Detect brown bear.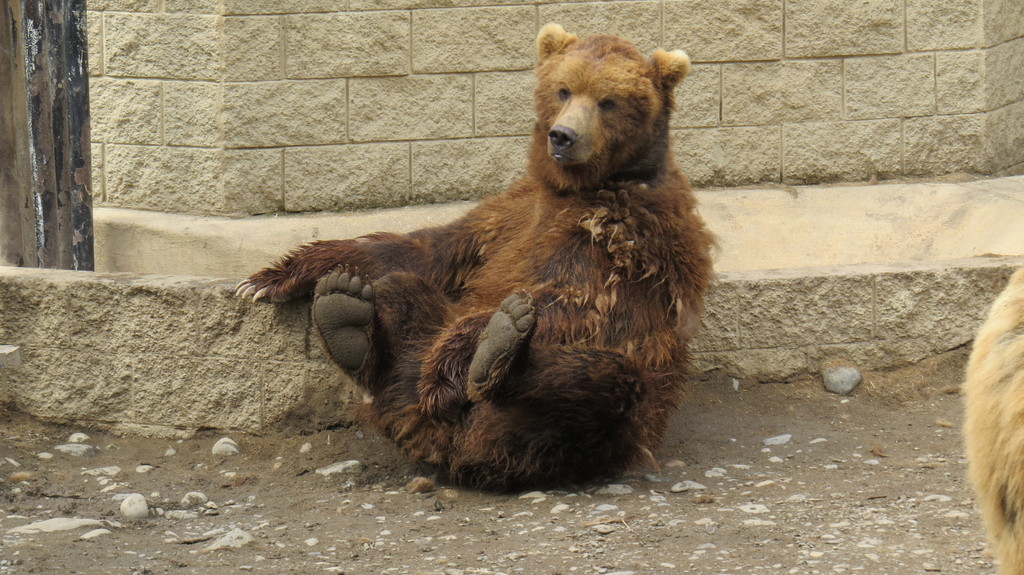
Detected at 233/22/723/491.
